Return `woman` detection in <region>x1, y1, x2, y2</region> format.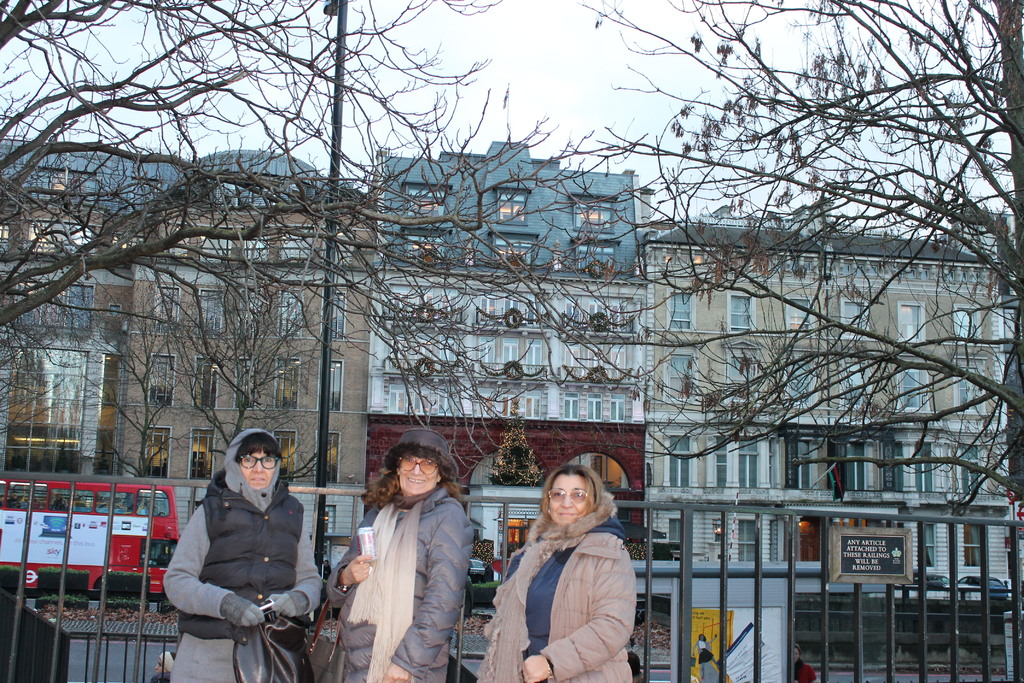
<region>321, 423, 469, 682</region>.
